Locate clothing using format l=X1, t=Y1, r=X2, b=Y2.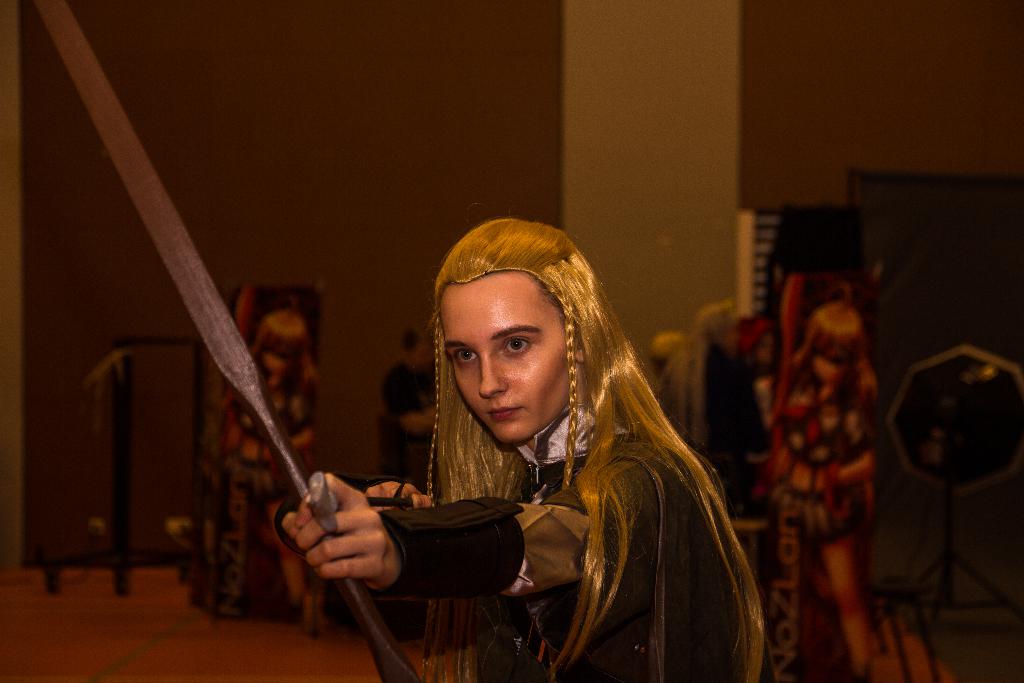
l=366, t=358, r=436, b=485.
